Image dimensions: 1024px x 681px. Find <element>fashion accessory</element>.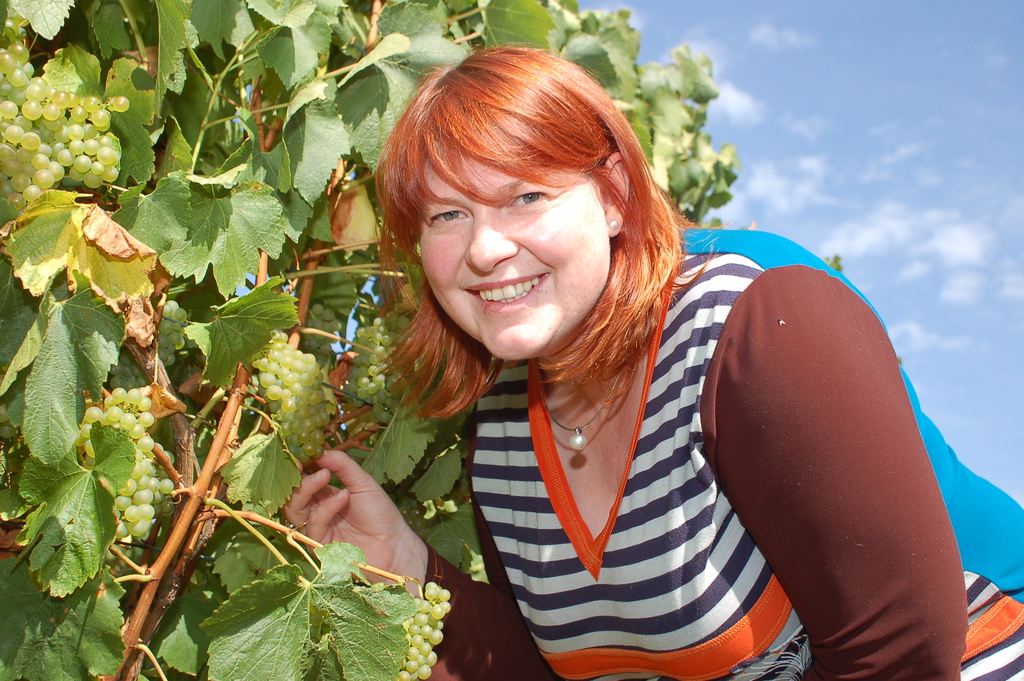
<region>293, 516, 310, 531</region>.
